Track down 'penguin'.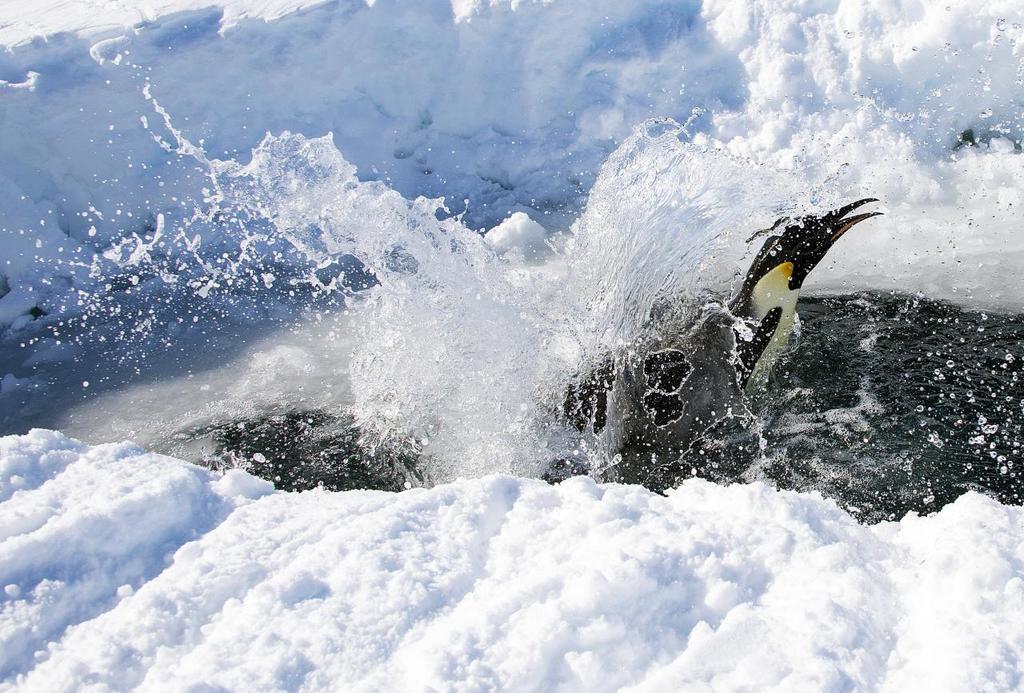
Tracked to [670,178,888,469].
